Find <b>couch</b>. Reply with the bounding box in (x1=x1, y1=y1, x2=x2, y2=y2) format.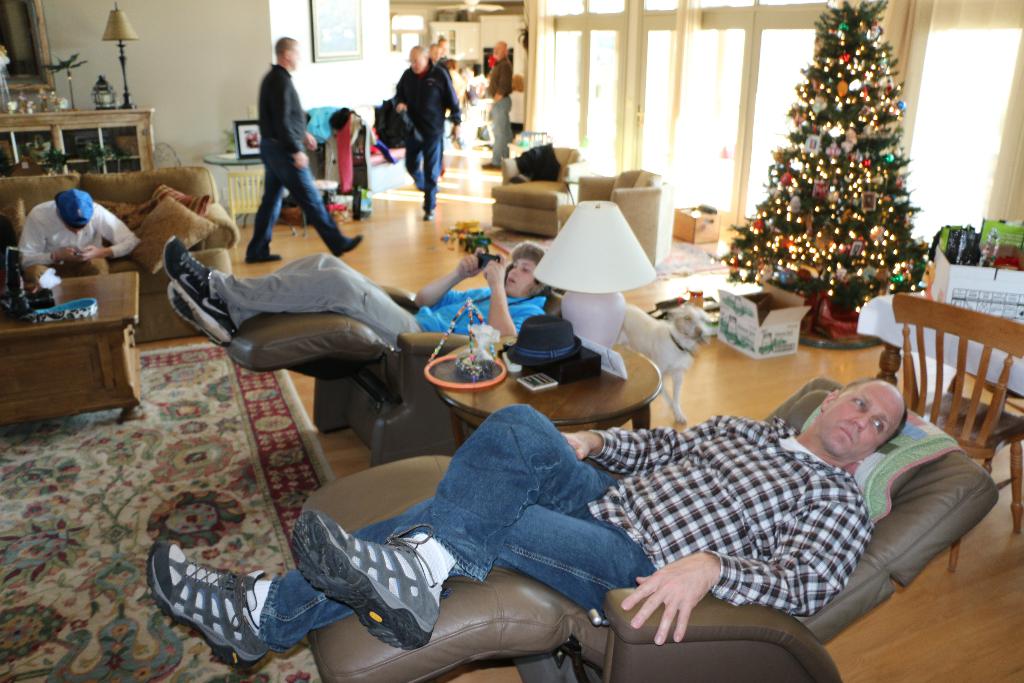
(x1=0, y1=160, x2=238, y2=346).
